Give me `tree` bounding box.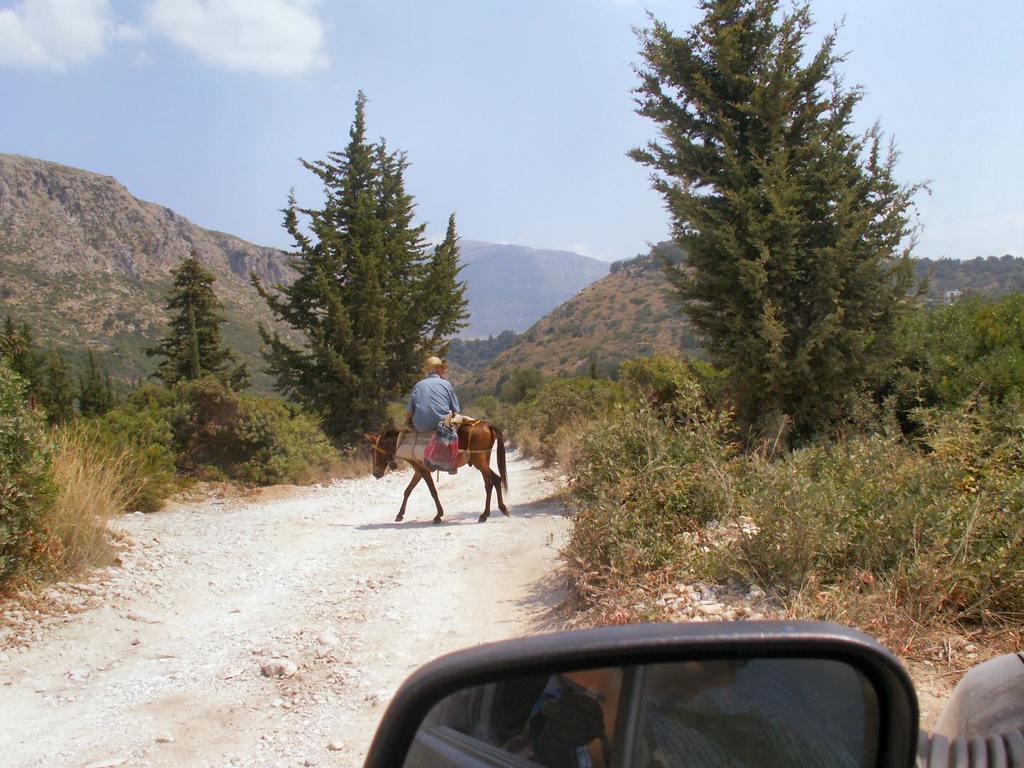
rect(420, 223, 471, 361).
